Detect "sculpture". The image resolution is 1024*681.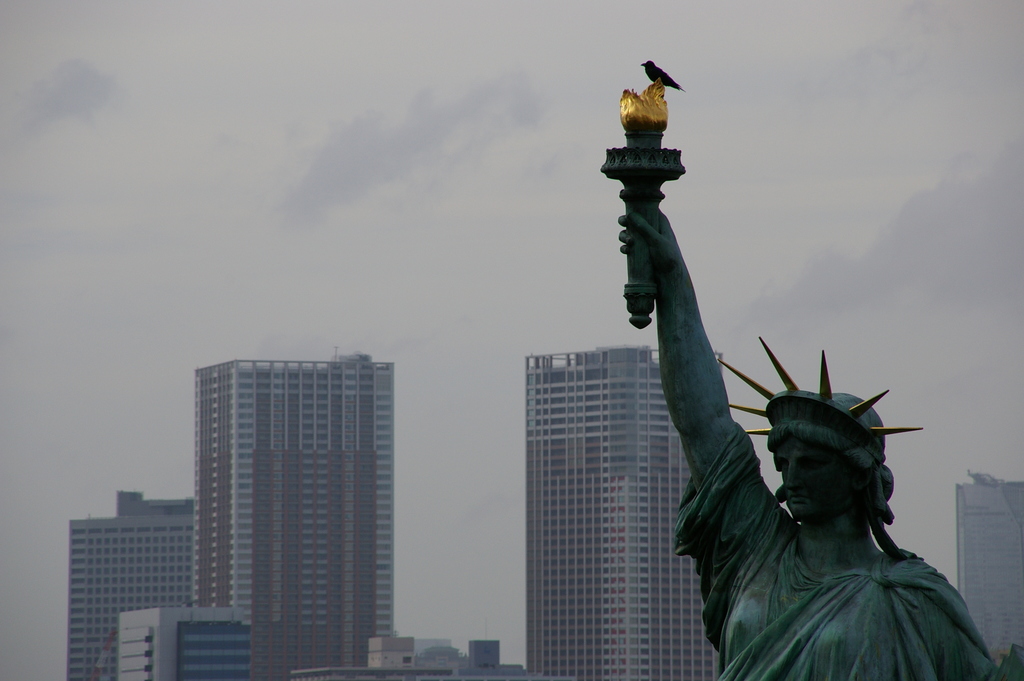
bbox=[571, 114, 976, 680].
